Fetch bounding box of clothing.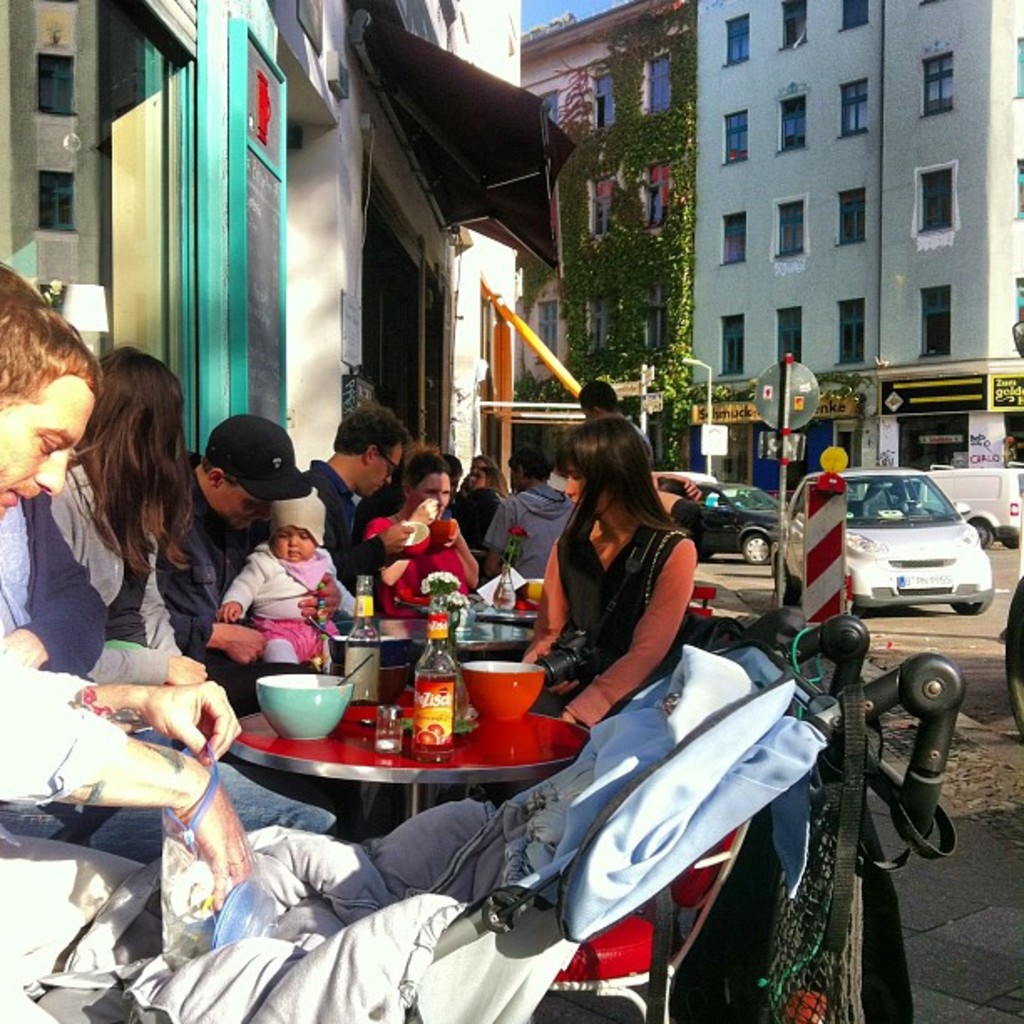
Bbox: (x1=298, y1=462, x2=407, y2=602).
